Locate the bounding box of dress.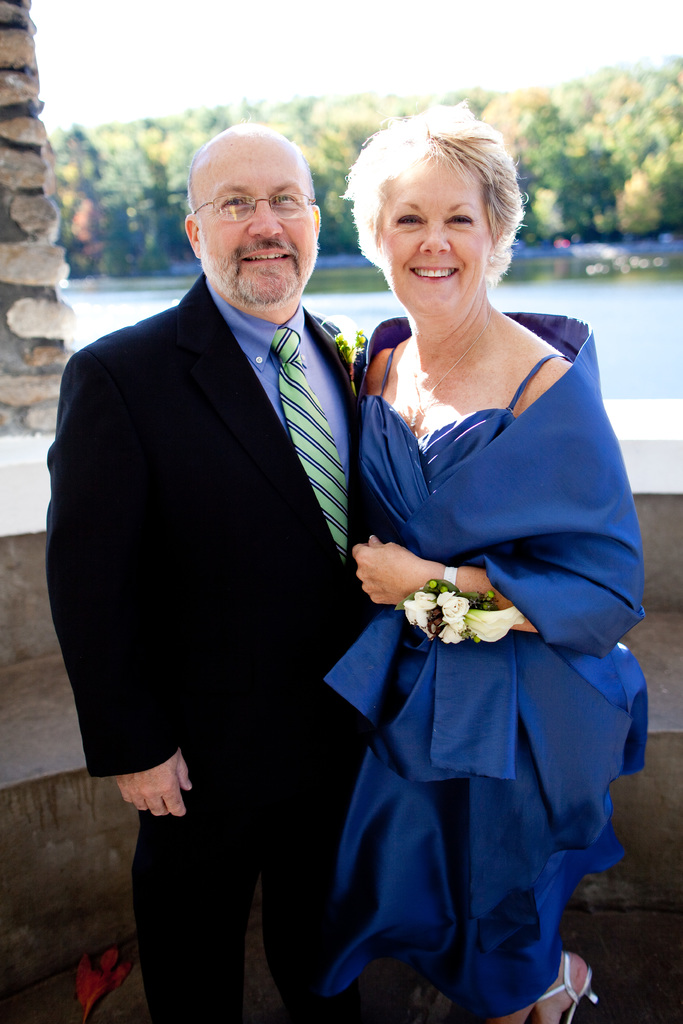
Bounding box: (334, 339, 655, 1023).
